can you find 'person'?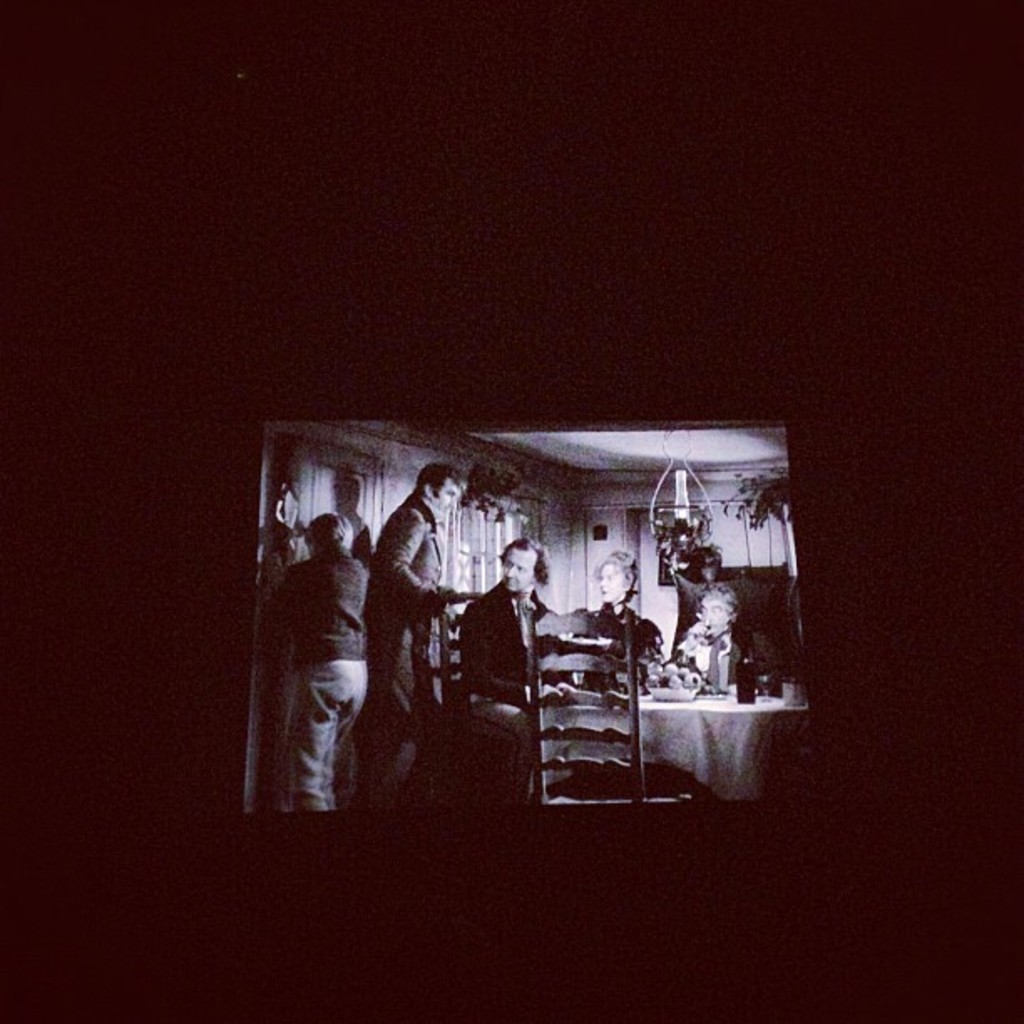
Yes, bounding box: <region>674, 589, 750, 698</region>.
